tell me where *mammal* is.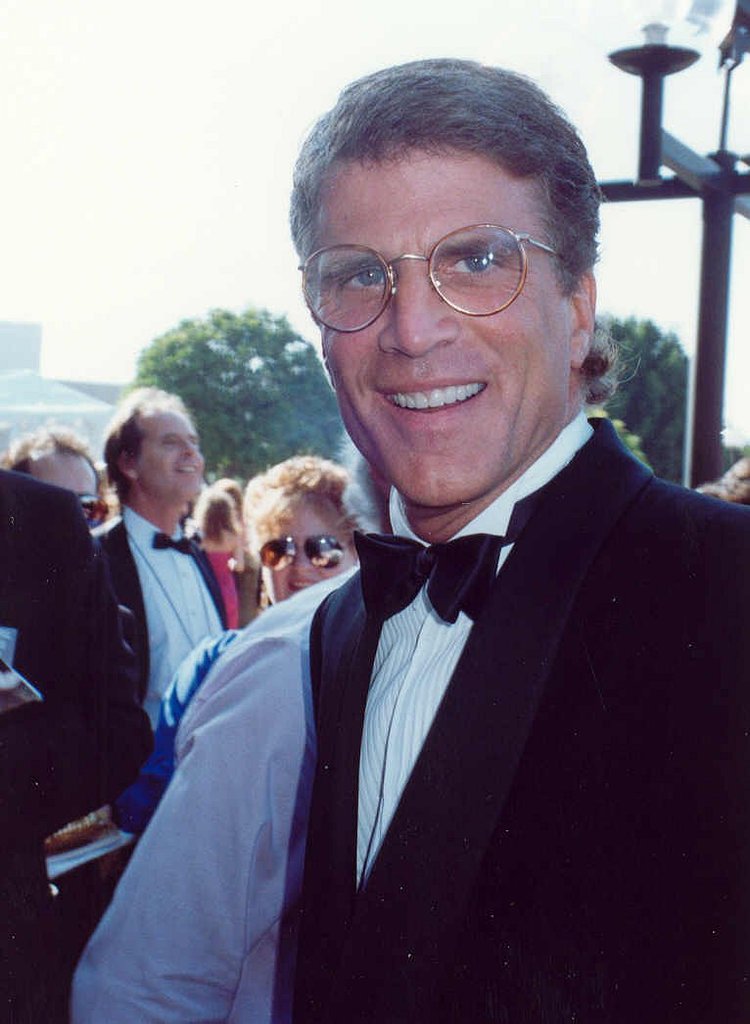
*mammal* is at <box>184,488,249,639</box>.
